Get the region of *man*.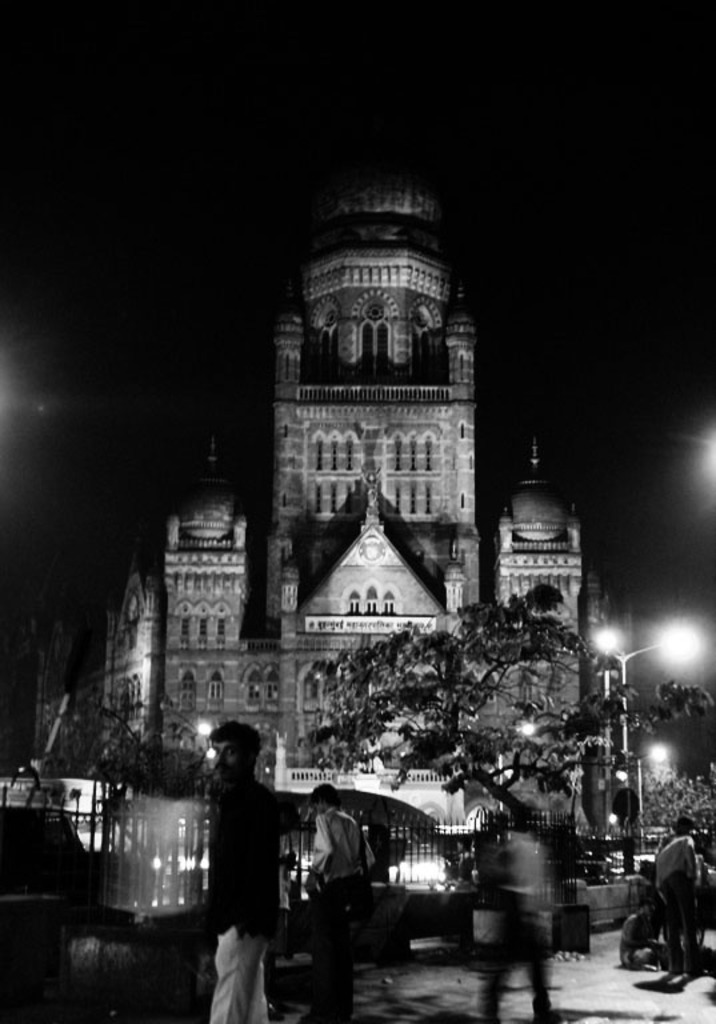
188/724/288/1019.
